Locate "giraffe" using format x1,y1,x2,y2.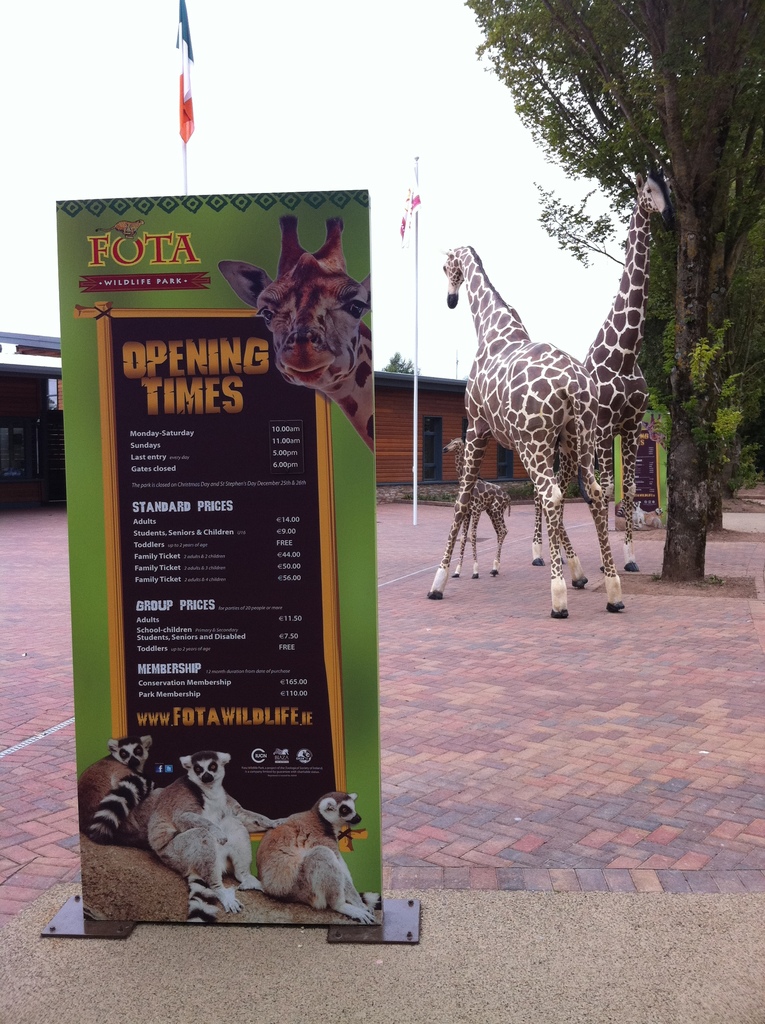
219,218,373,460.
